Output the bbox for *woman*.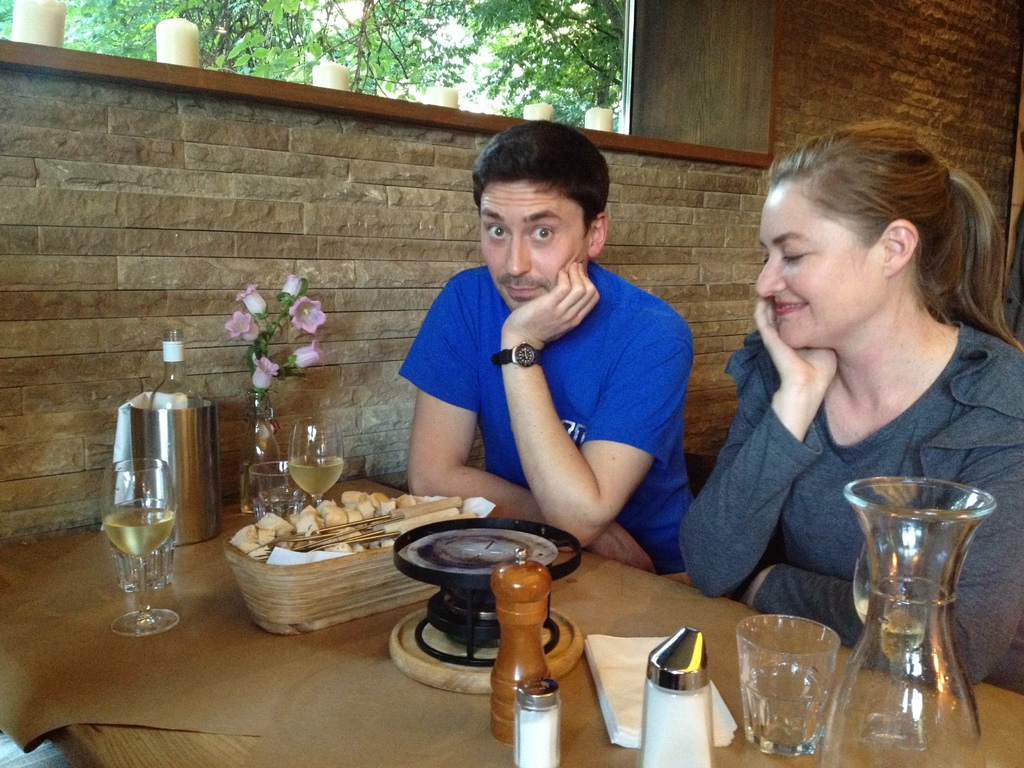
pyautogui.locateOnScreen(672, 133, 1023, 648).
